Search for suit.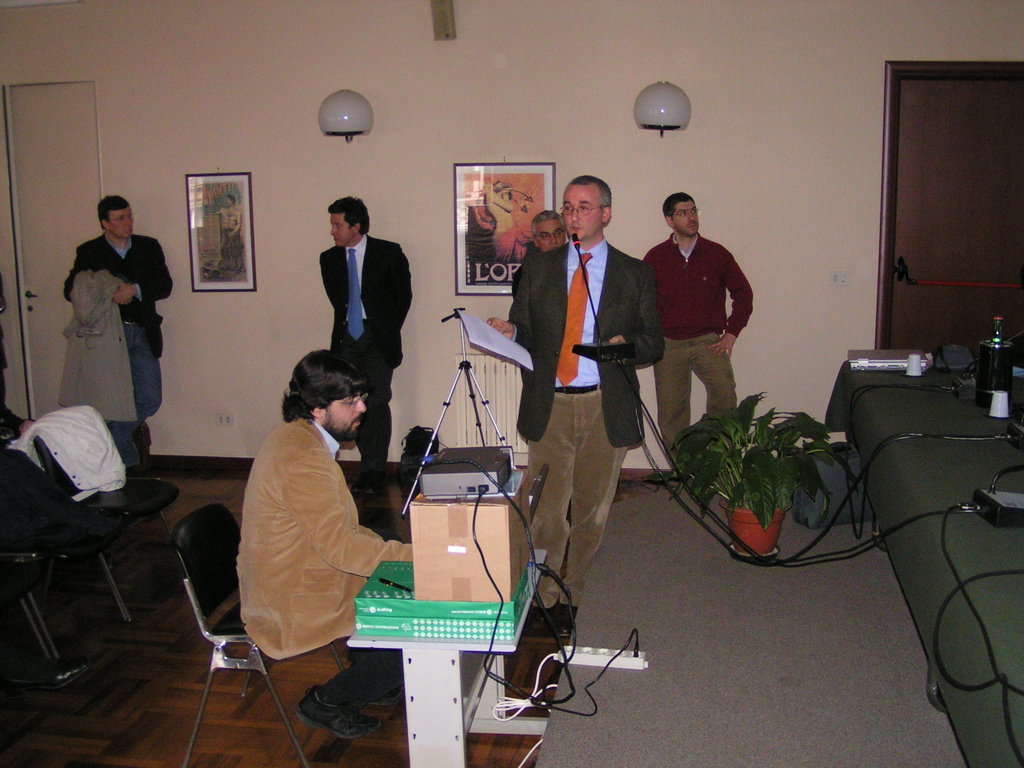
Found at l=62, t=236, r=176, b=433.
